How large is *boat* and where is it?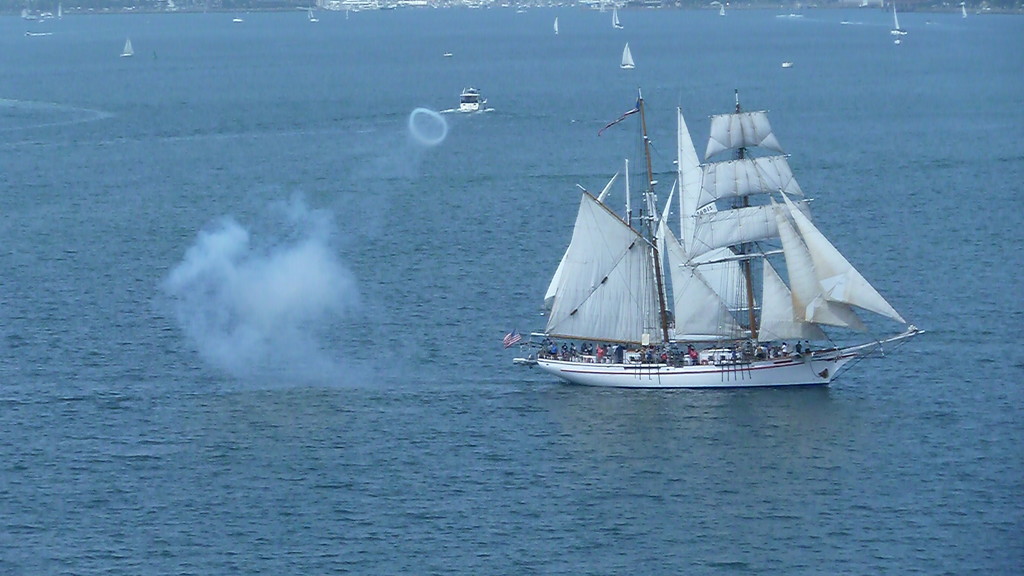
Bounding box: 892,0,905,37.
